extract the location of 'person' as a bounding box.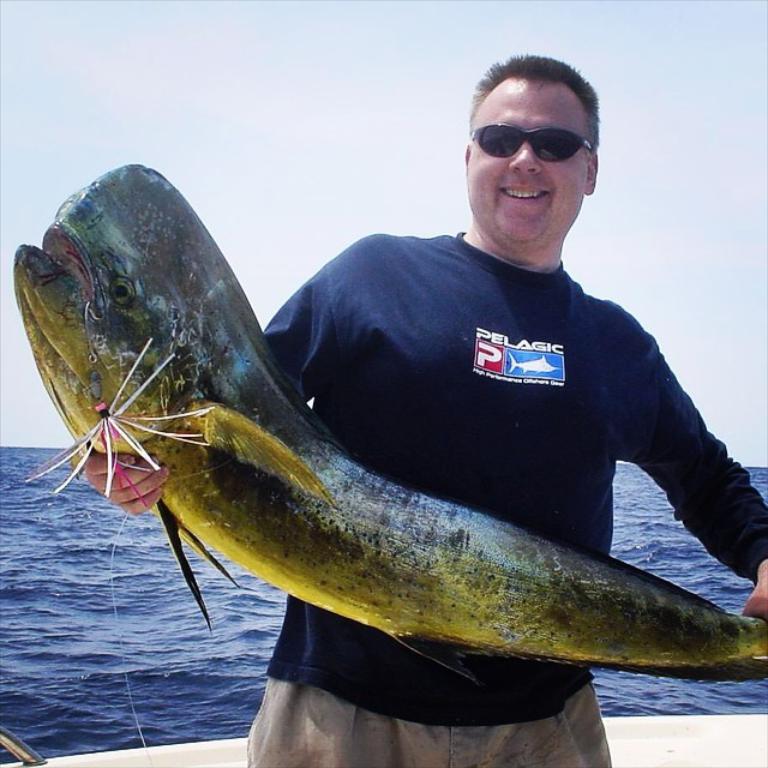
crop(67, 48, 767, 767).
